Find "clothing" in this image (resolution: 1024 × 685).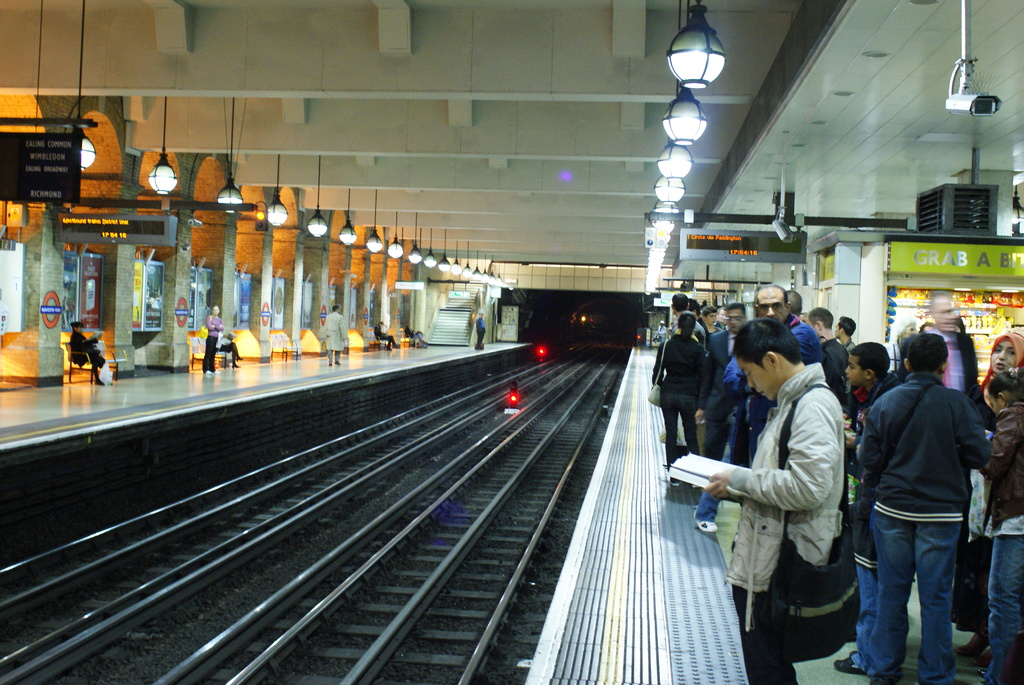
box=[472, 315, 485, 349].
